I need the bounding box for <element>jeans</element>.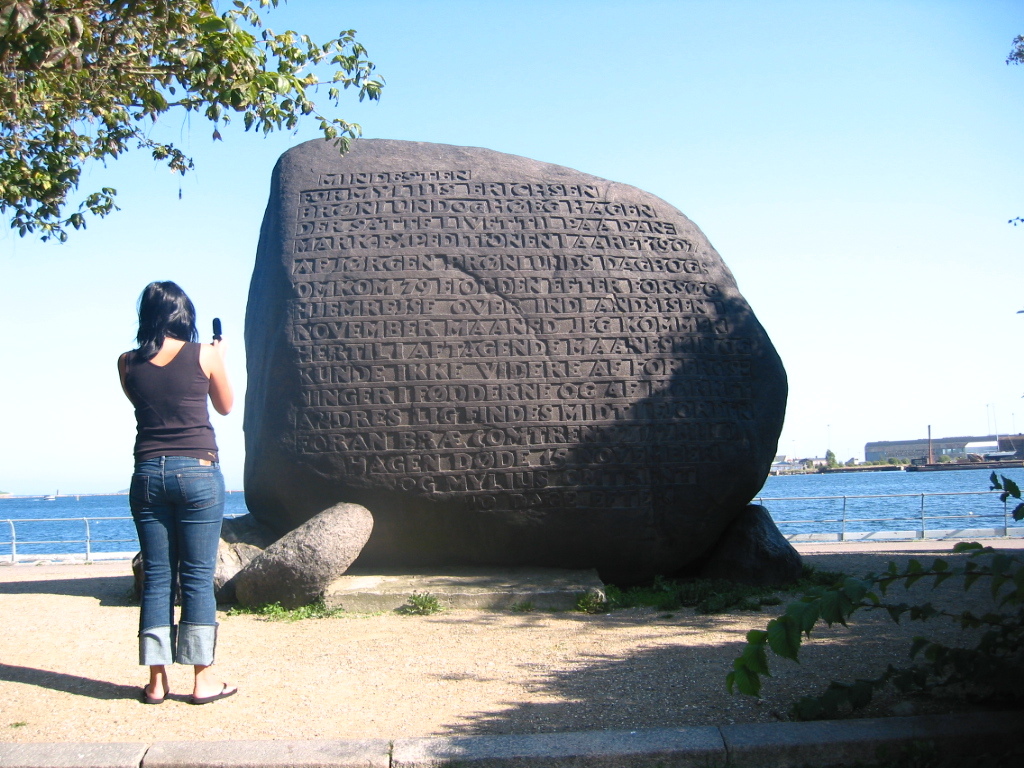
Here it is: x1=120 y1=446 x2=215 y2=692.
